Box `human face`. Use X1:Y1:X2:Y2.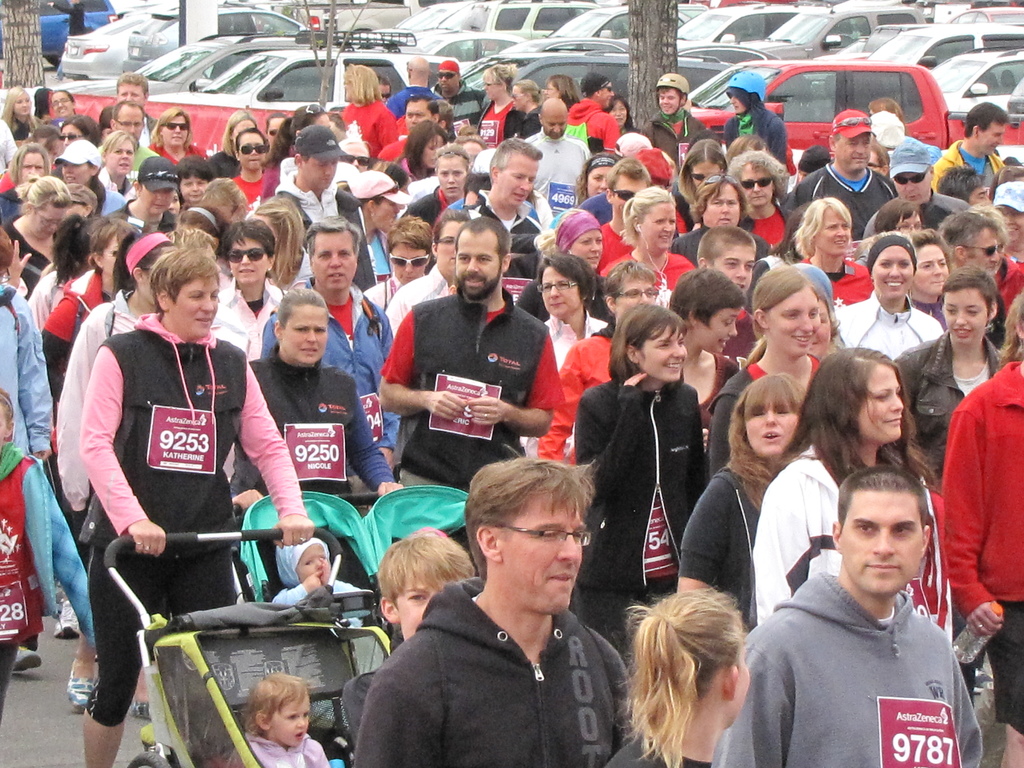
115:111:138:146.
